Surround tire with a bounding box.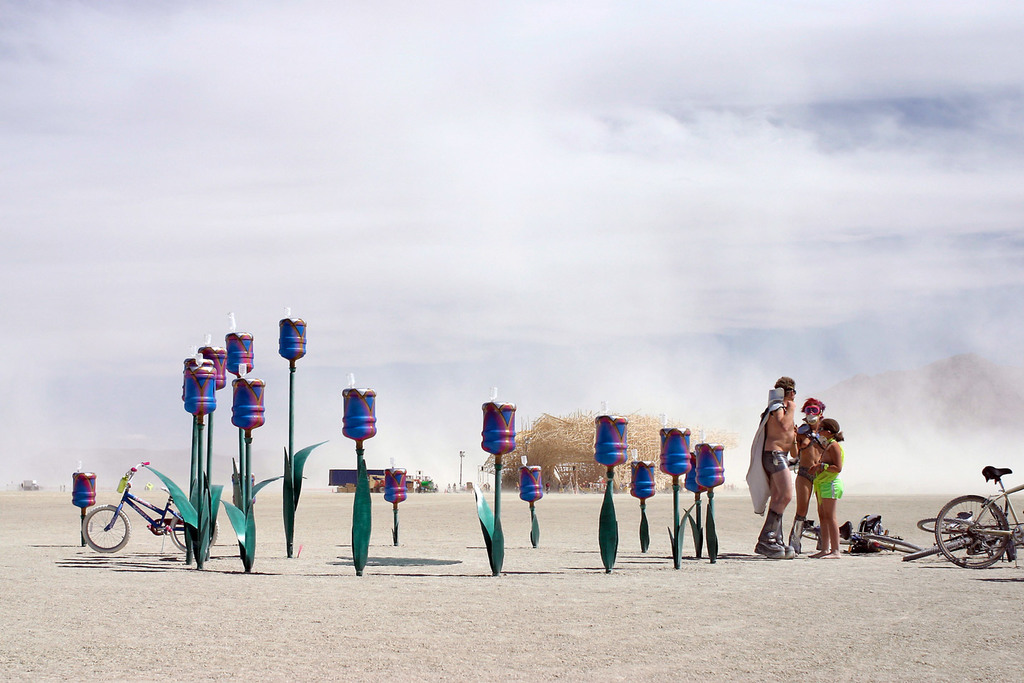
l=900, t=539, r=968, b=558.
